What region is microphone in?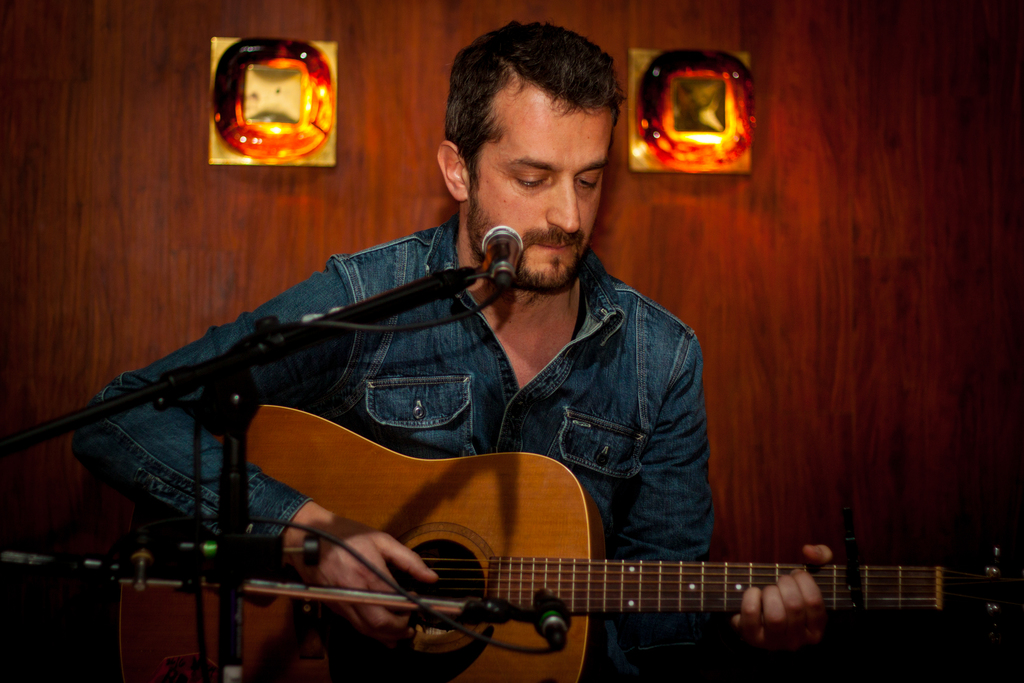
crop(481, 222, 523, 287).
